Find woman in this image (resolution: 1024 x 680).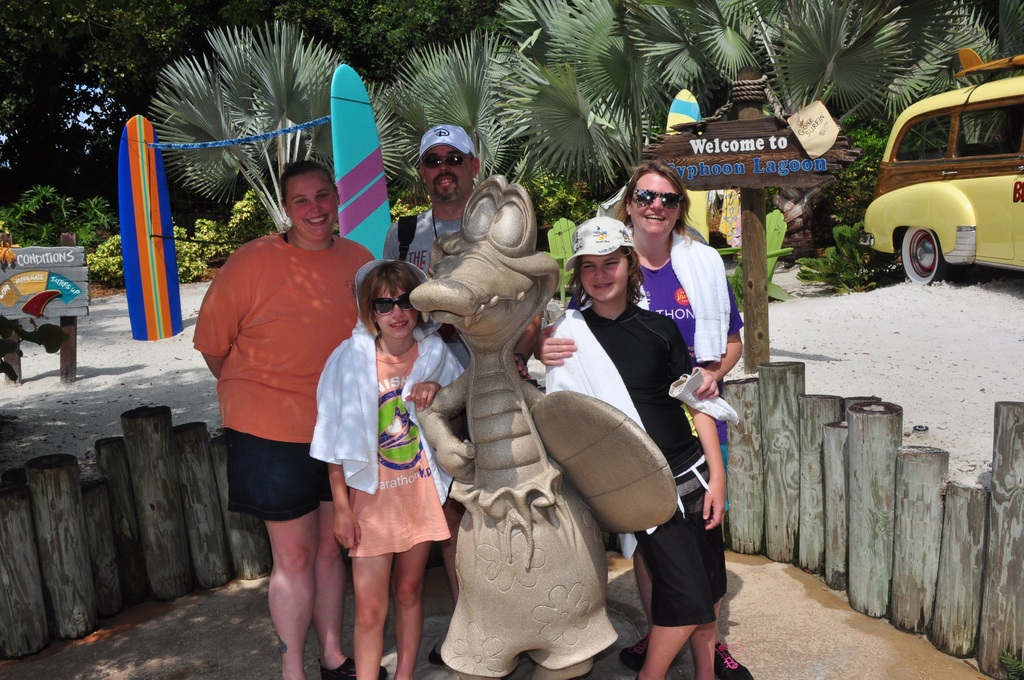
pyautogui.locateOnScreen(569, 168, 735, 679).
